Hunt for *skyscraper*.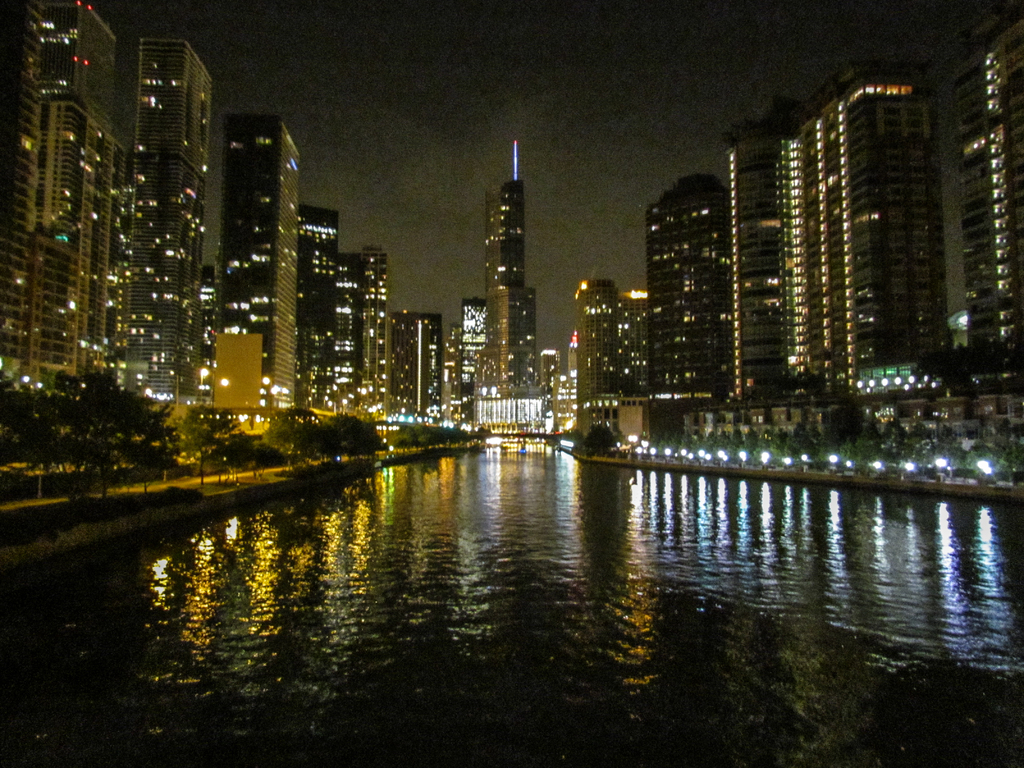
Hunted down at (387, 307, 440, 426).
